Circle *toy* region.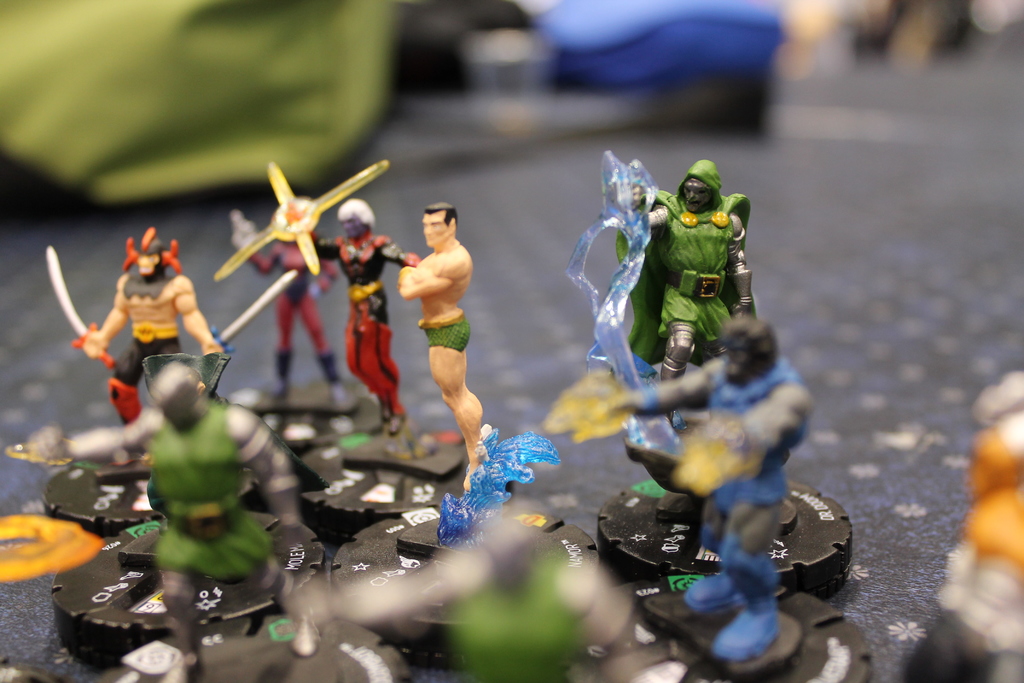
Region: {"left": 298, "top": 198, "right": 422, "bottom": 437}.
